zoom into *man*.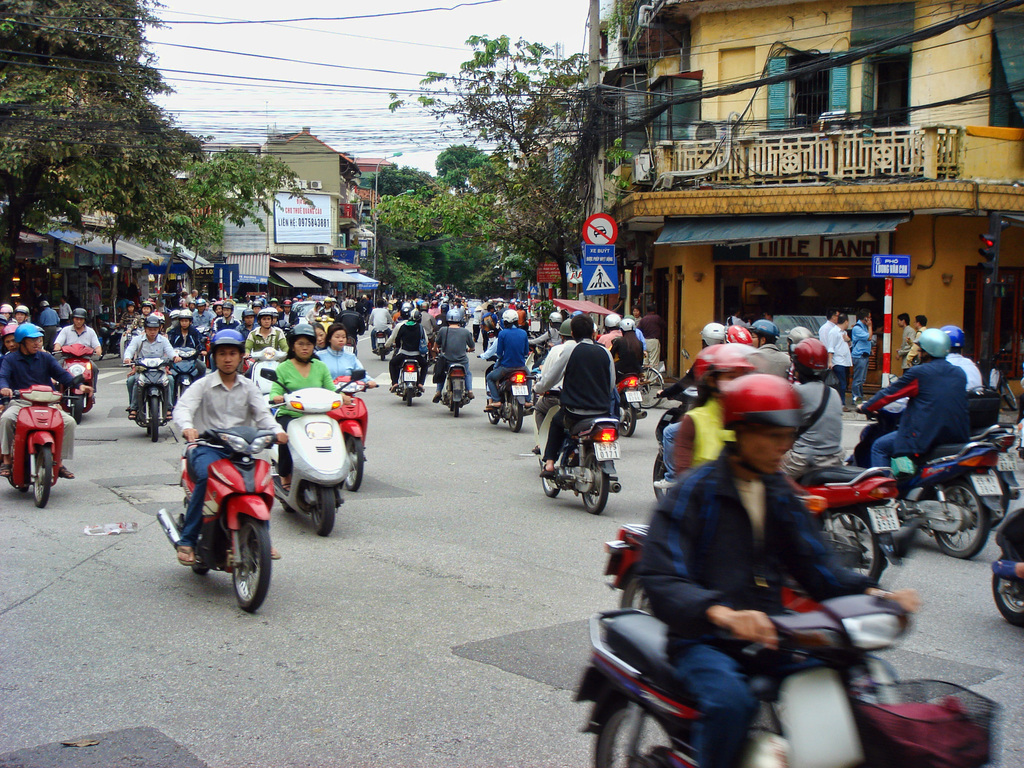
Zoom target: {"left": 904, "top": 310, "right": 930, "bottom": 364}.
